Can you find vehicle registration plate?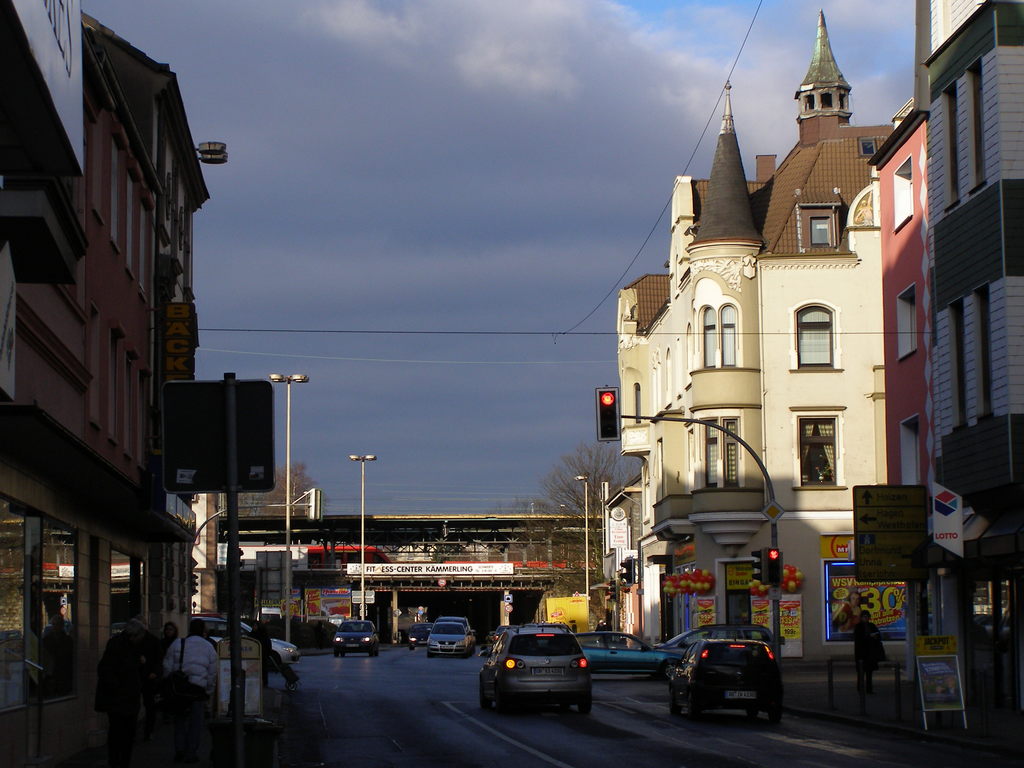
Yes, bounding box: (left=530, top=666, right=568, bottom=680).
